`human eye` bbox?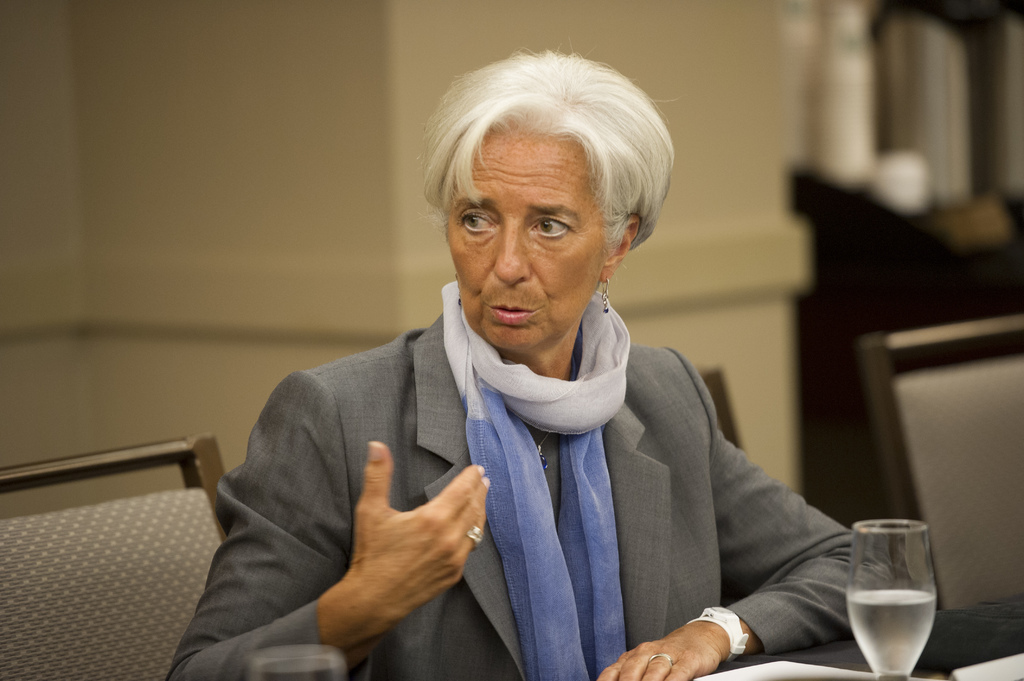
Rect(452, 209, 499, 240)
